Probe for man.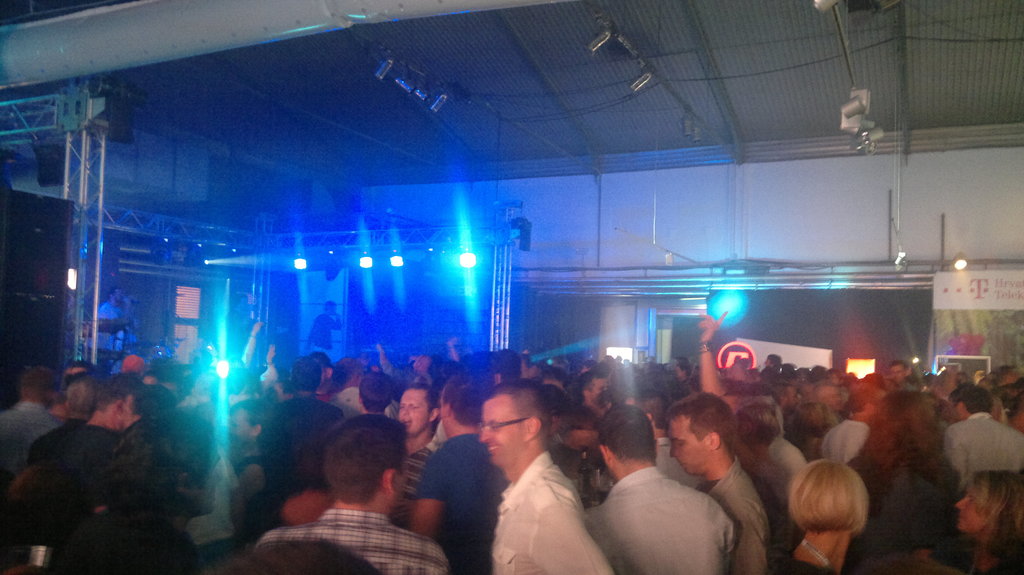
Probe result: {"x1": 379, "y1": 378, "x2": 445, "y2": 522}.
